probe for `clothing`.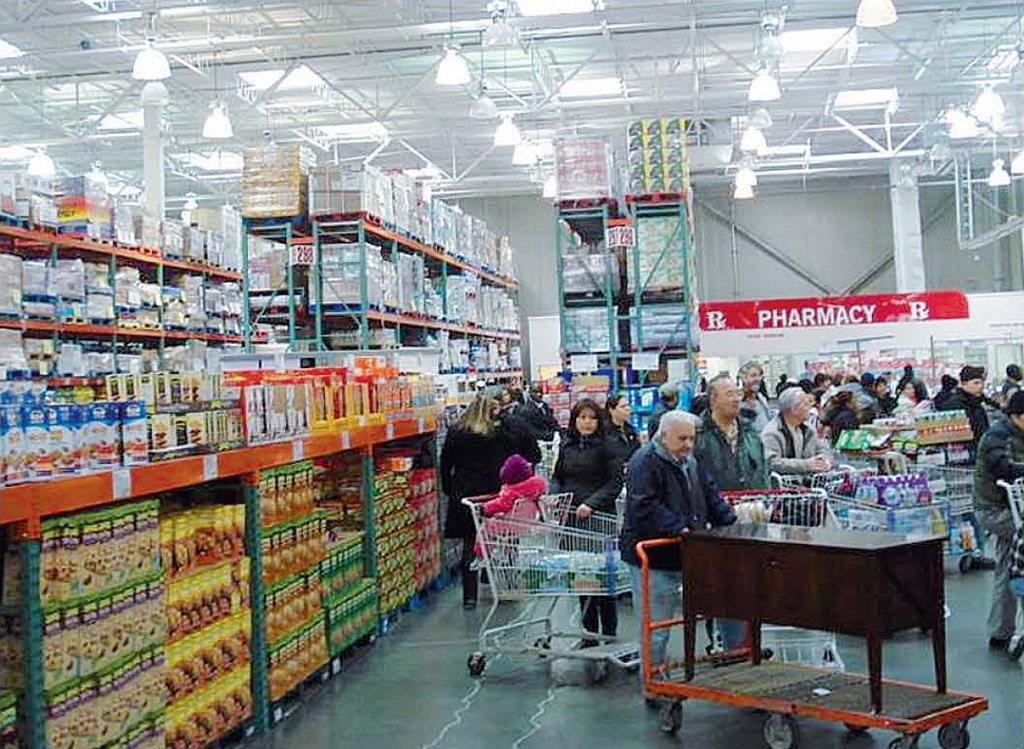
Probe result: left=754, top=409, right=828, bottom=476.
